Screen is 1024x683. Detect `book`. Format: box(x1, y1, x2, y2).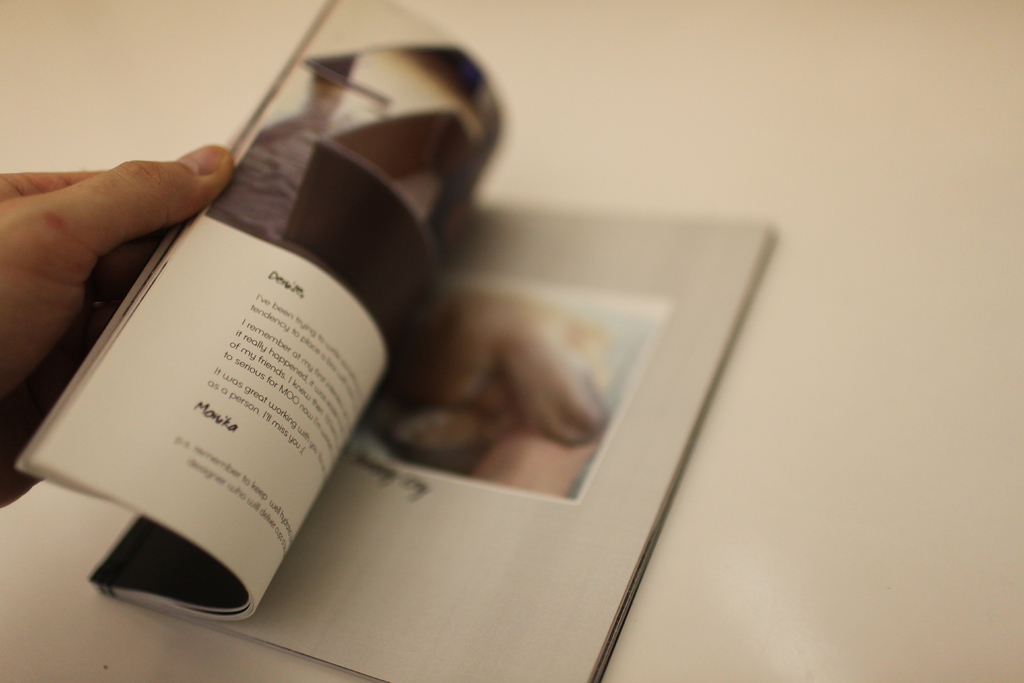
box(10, 0, 783, 682).
